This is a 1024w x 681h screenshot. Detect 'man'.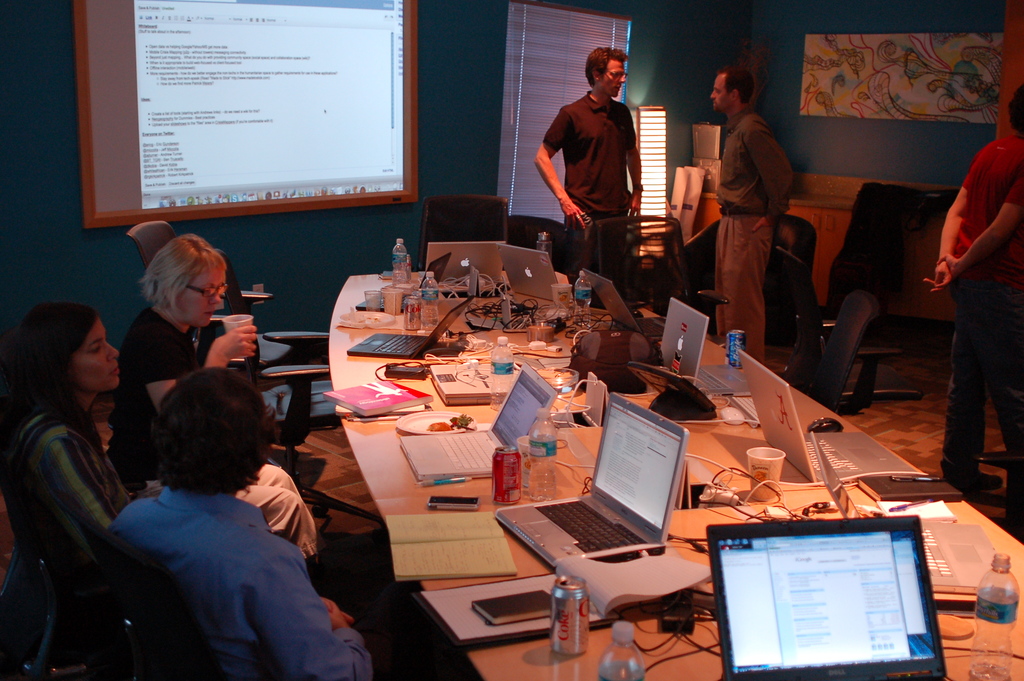
BBox(926, 88, 1023, 495).
